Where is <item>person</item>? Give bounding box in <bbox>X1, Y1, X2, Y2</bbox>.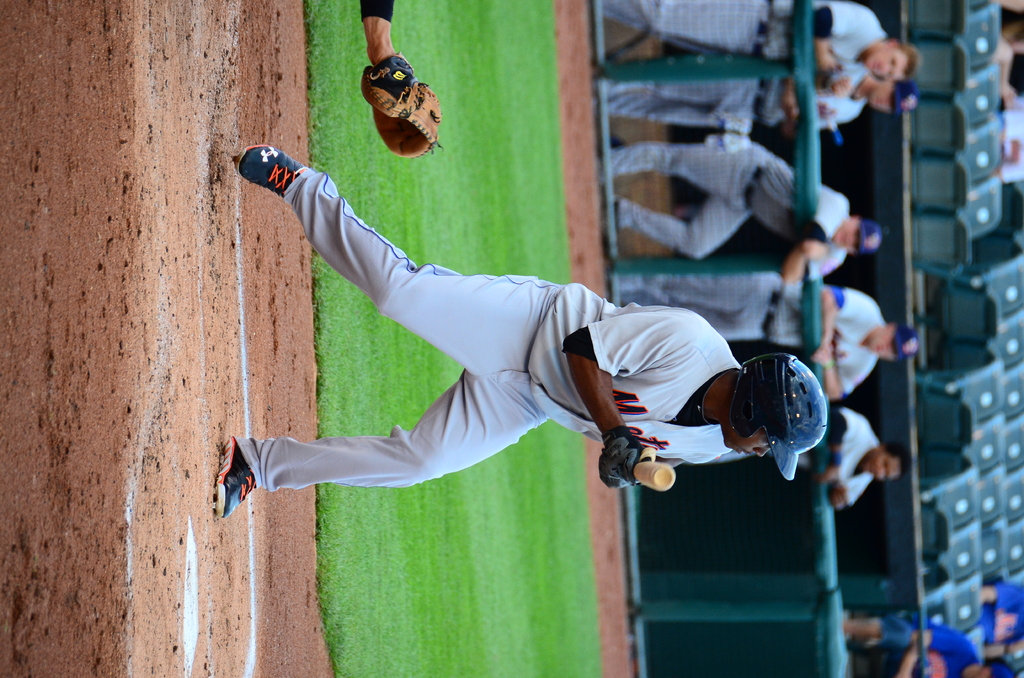
<bbox>223, 138, 832, 519</bbox>.
